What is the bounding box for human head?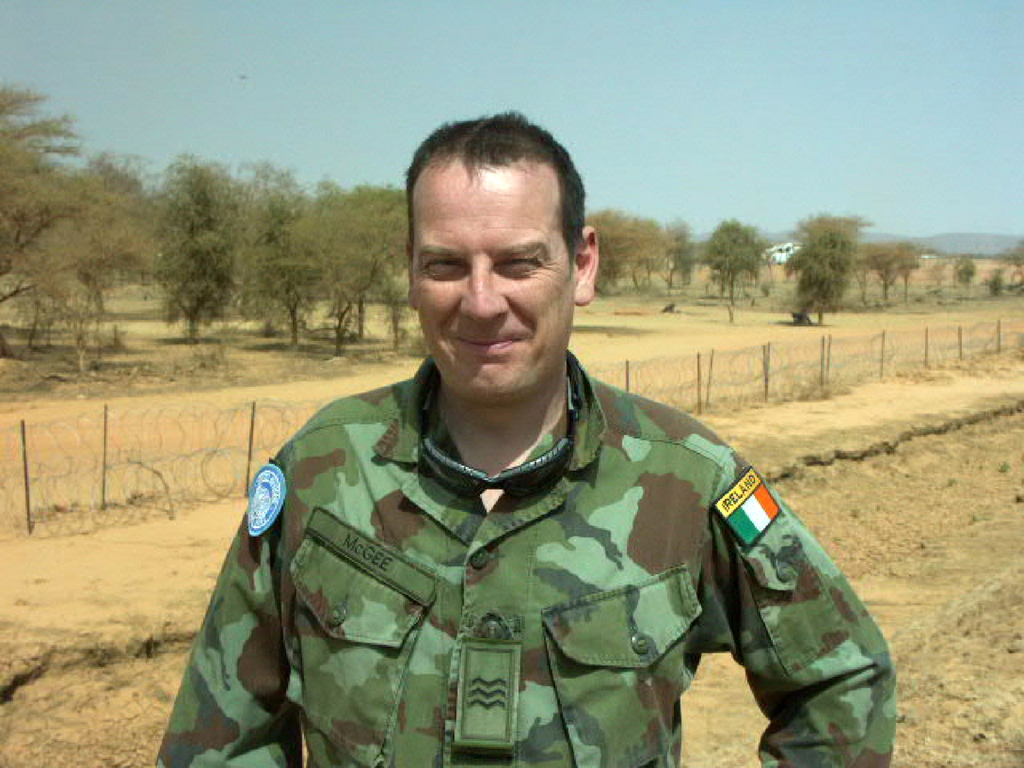
<box>407,106,601,402</box>.
